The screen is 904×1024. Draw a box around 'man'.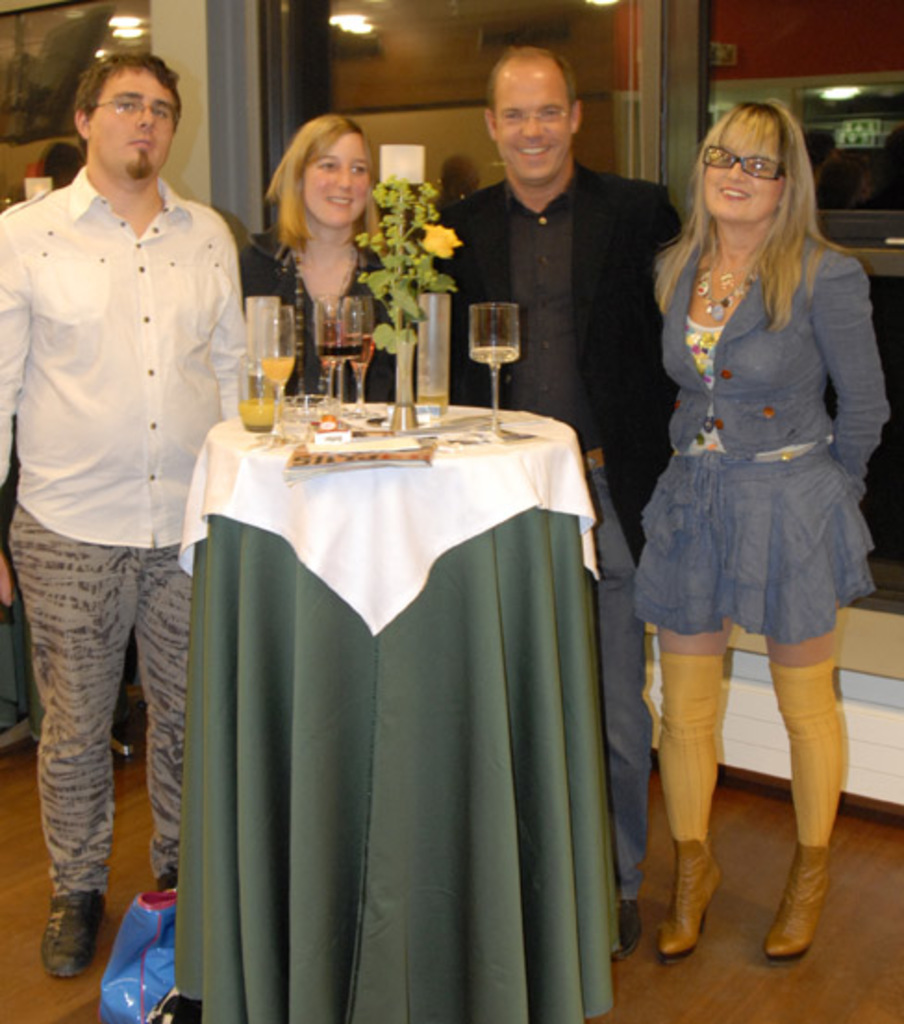
[441, 52, 682, 948].
